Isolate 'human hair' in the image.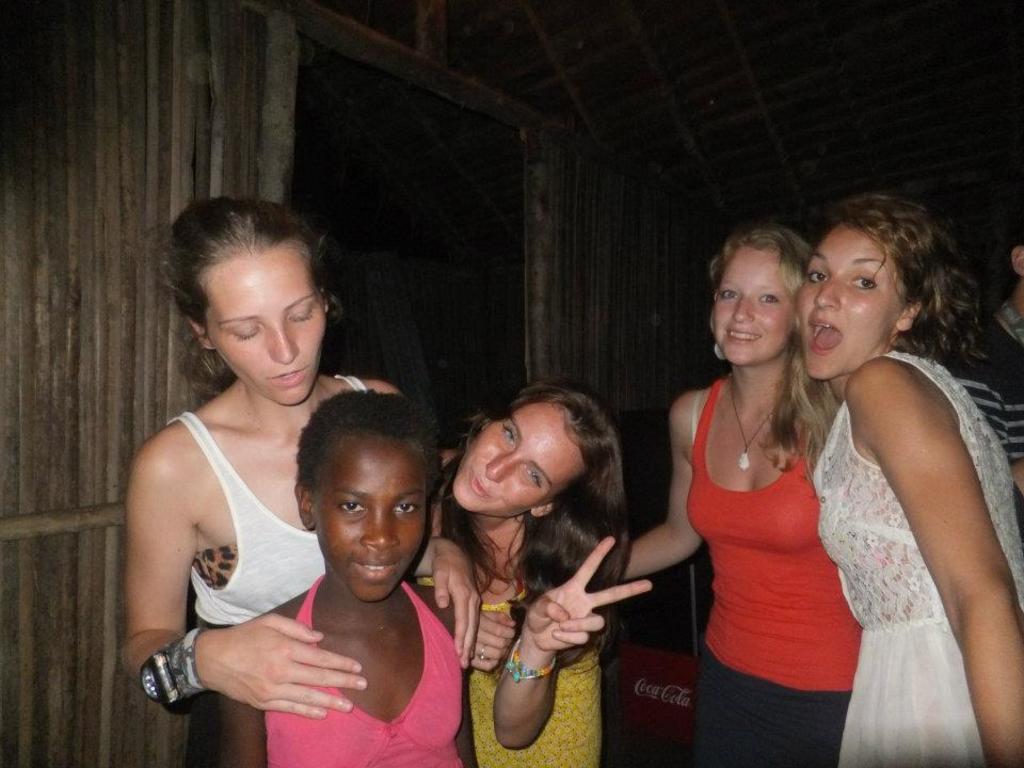
Isolated region: bbox(832, 192, 989, 372).
